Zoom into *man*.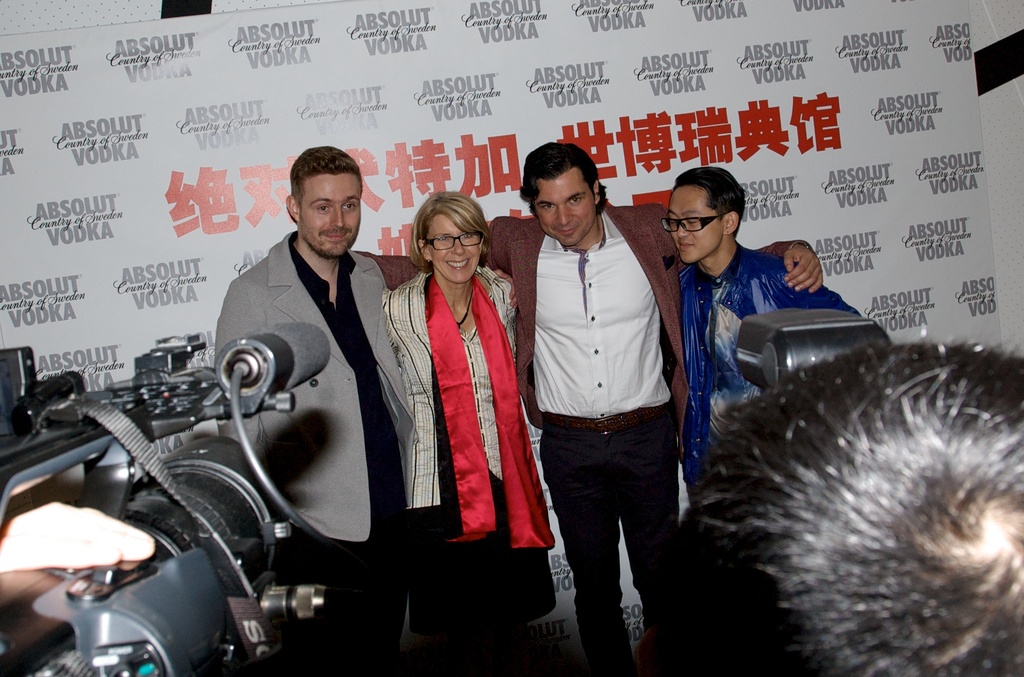
Zoom target: pyautogui.locateOnScreen(357, 142, 820, 676).
